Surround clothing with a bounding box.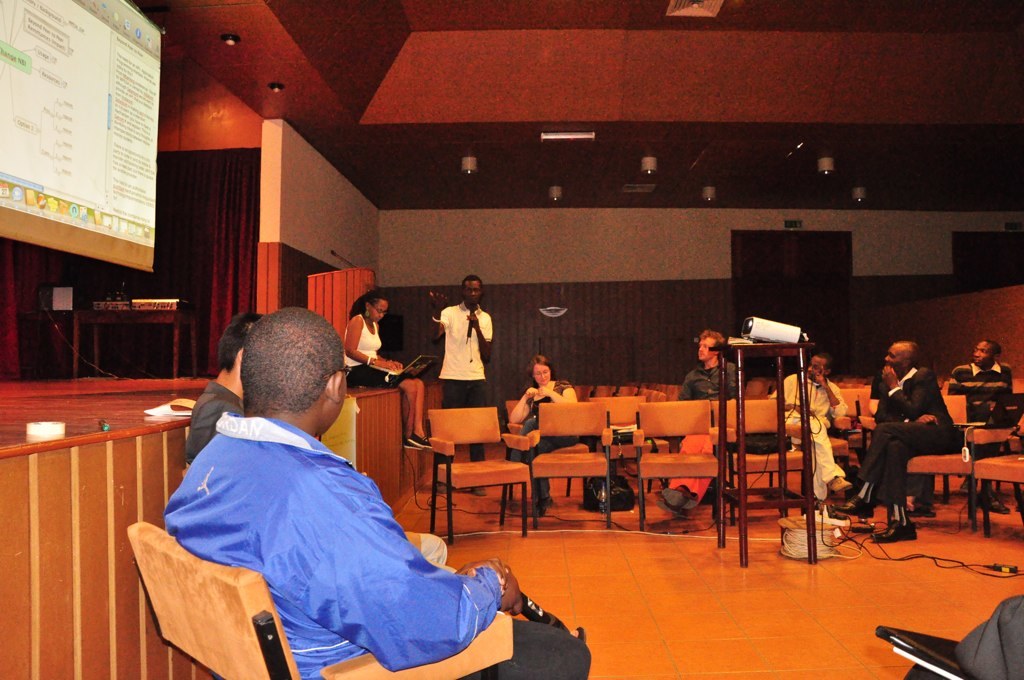
box(680, 359, 744, 399).
